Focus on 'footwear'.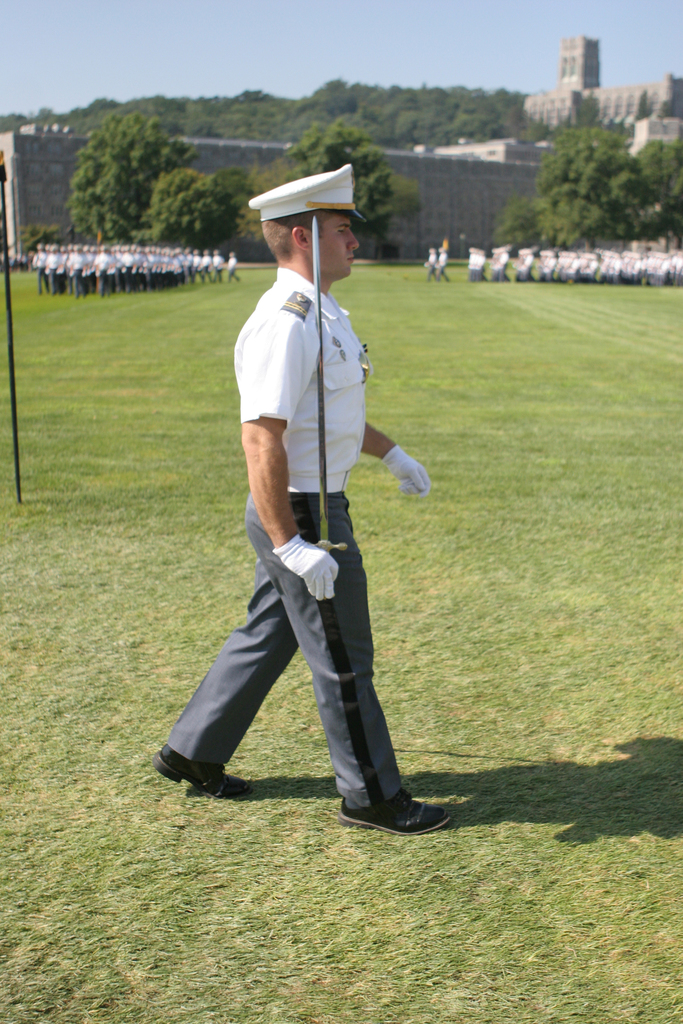
Focused at 342,801,452,836.
